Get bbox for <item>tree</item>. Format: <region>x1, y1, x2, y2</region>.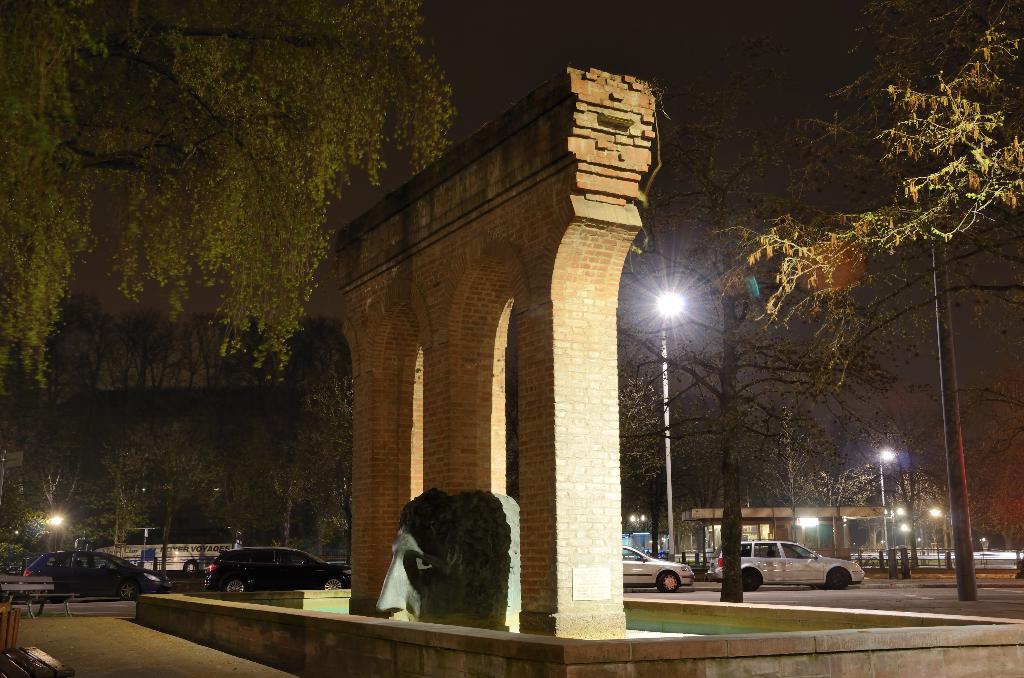
<region>0, 0, 451, 394</region>.
